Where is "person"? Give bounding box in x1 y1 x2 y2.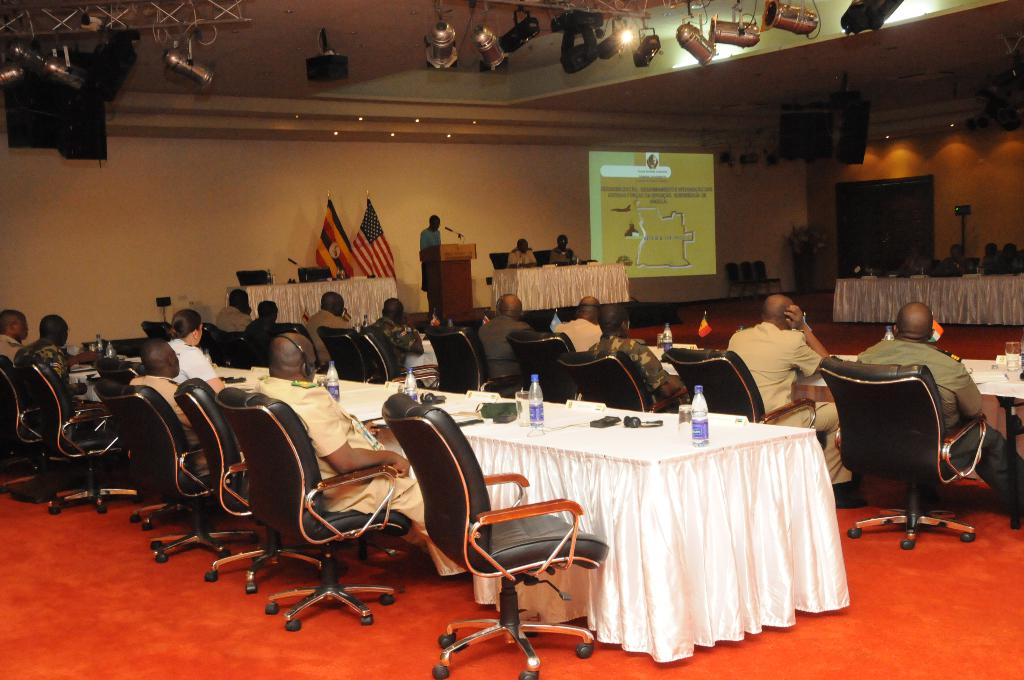
726 290 878 509.
